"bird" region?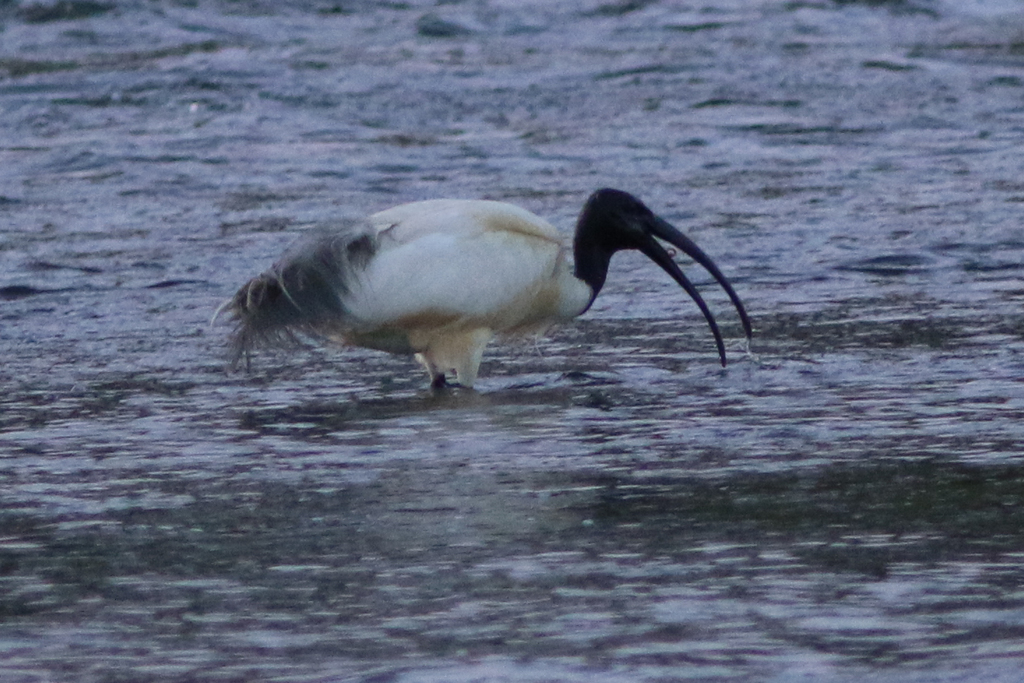
x1=221 y1=185 x2=773 y2=404
